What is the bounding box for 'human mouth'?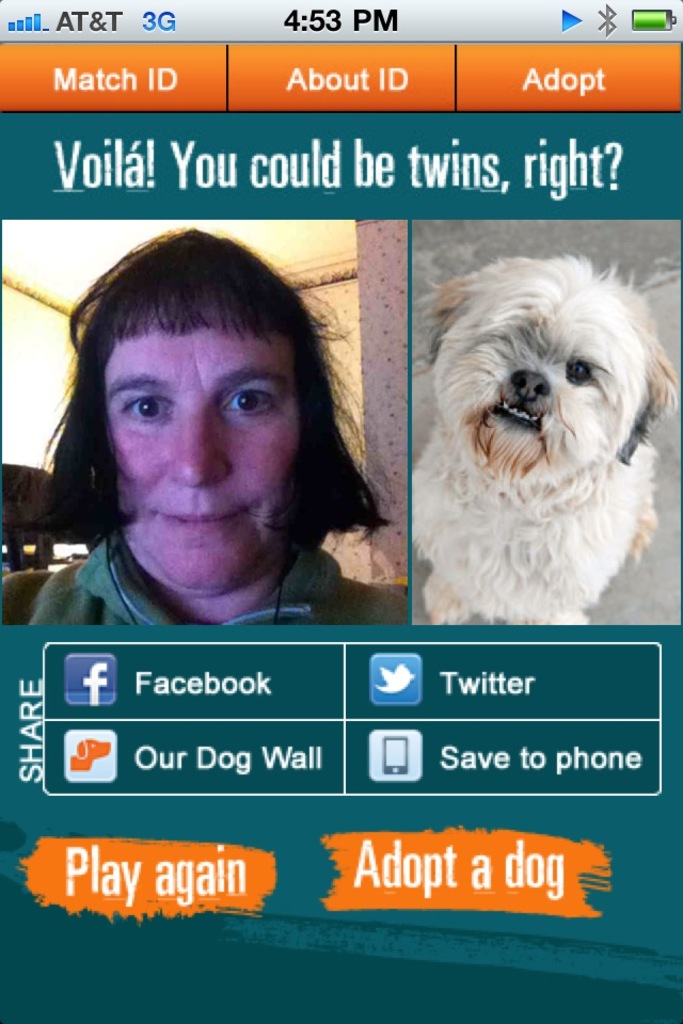
[x1=161, y1=507, x2=249, y2=535].
